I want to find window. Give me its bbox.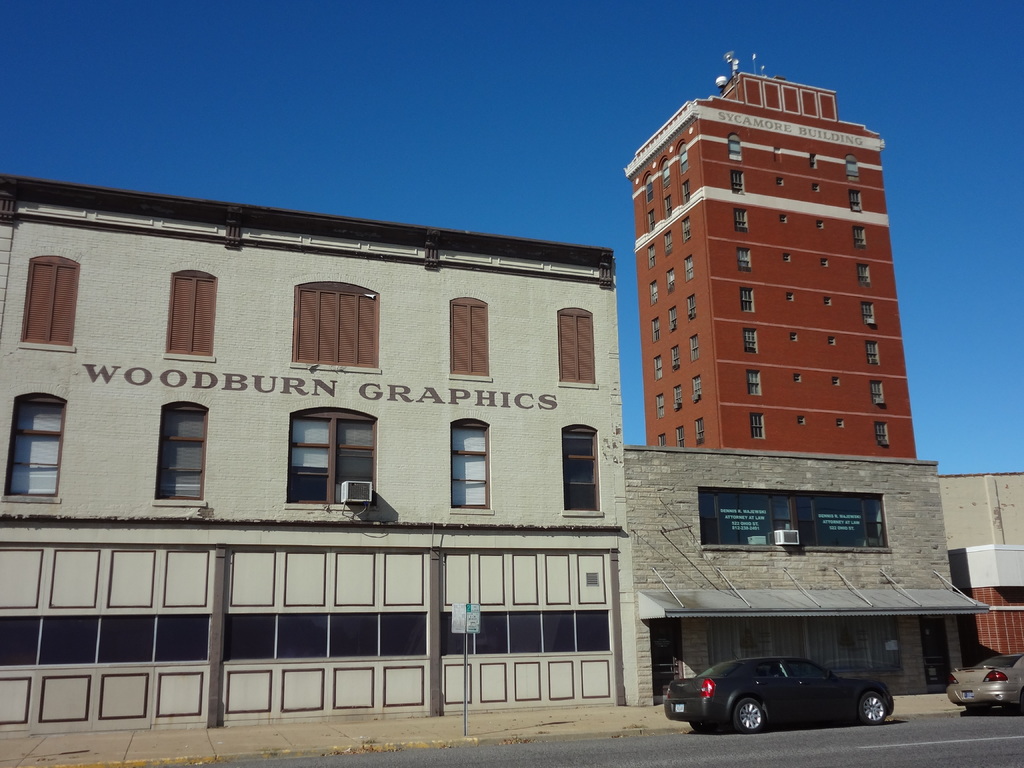
select_region(697, 488, 885, 548).
